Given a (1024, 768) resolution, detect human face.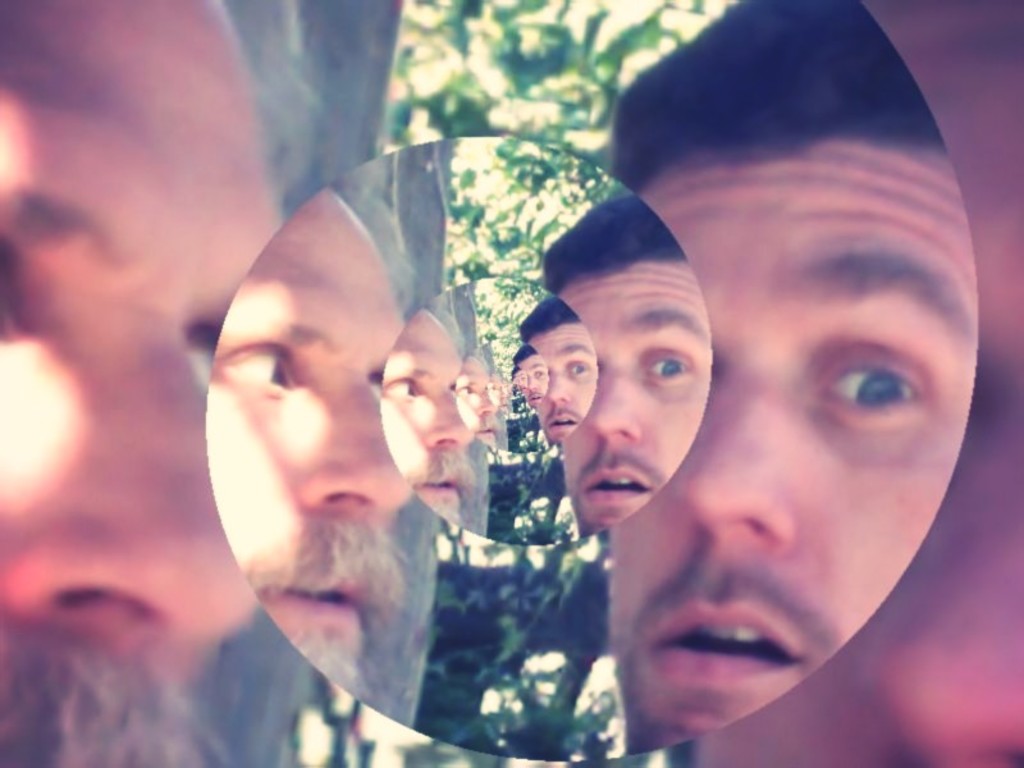
bbox=(549, 255, 713, 540).
